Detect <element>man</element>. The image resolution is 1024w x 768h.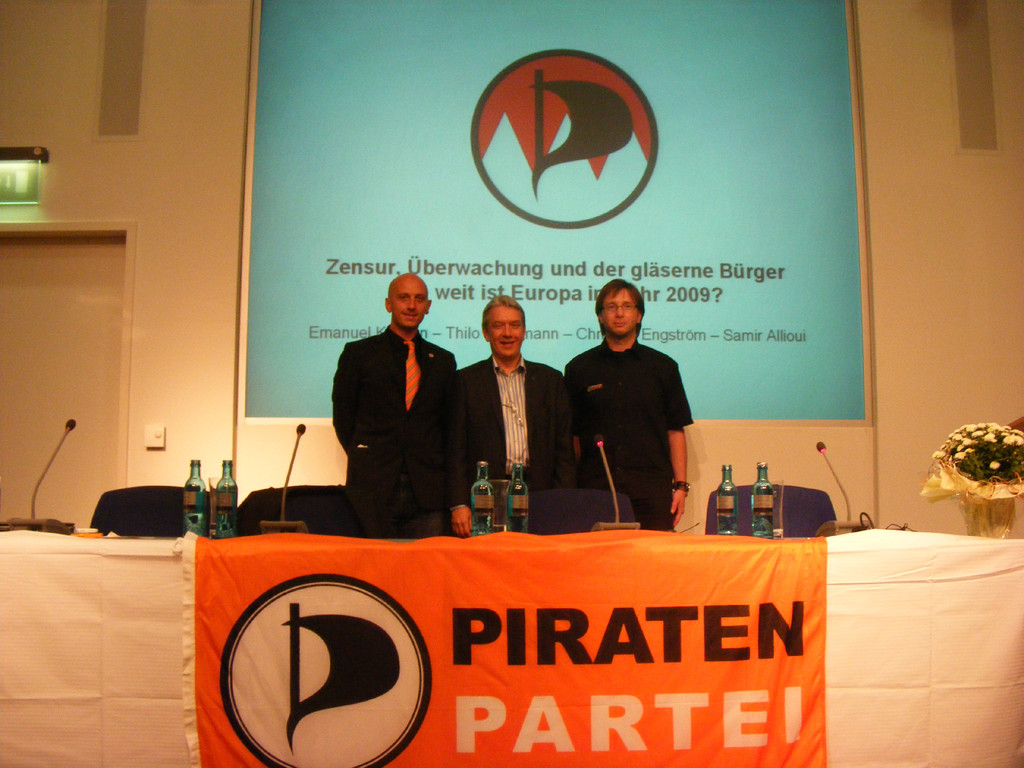
l=330, t=274, r=458, b=490.
